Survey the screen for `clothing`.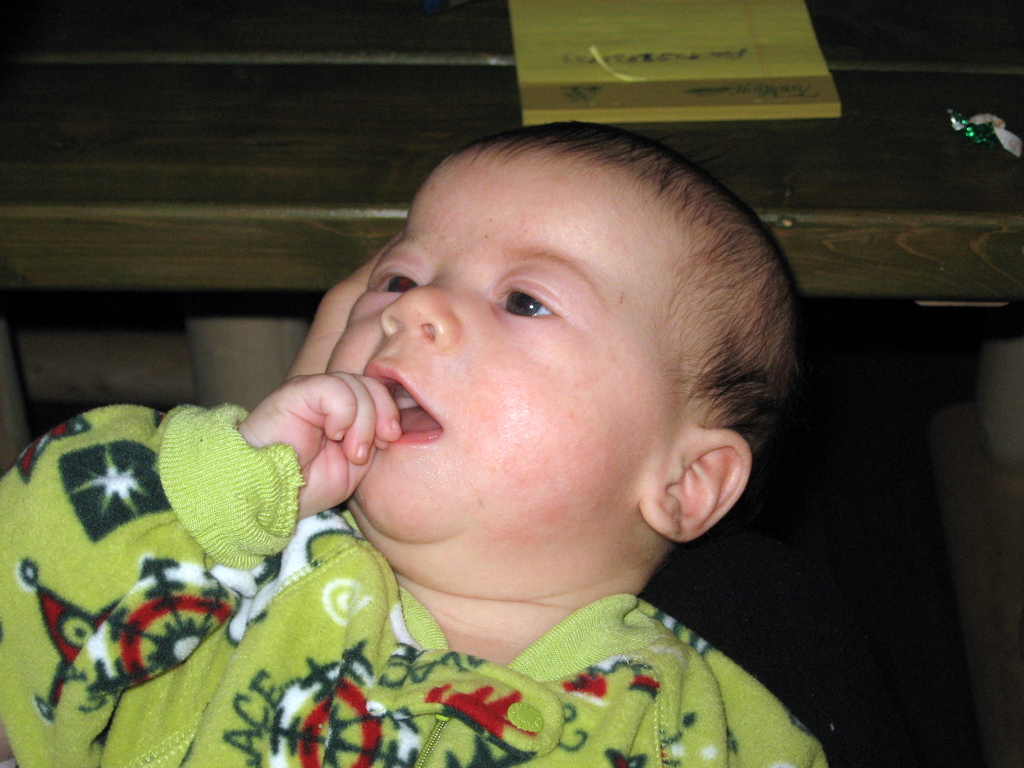
Survey found: Rect(0, 406, 822, 767).
